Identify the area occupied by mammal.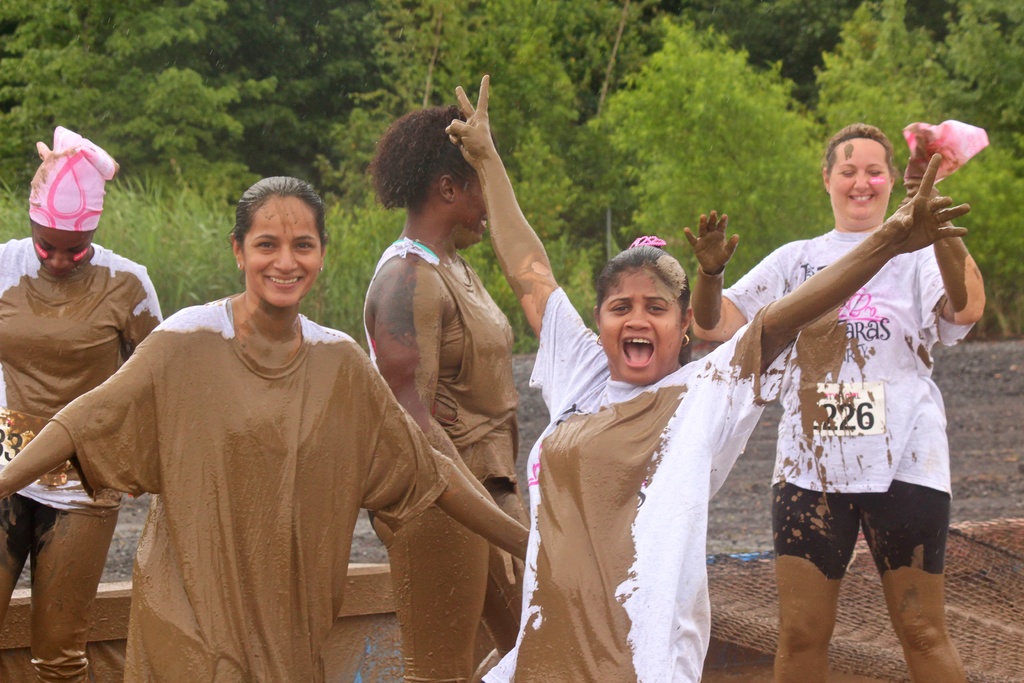
Area: locate(0, 172, 531, 682).
